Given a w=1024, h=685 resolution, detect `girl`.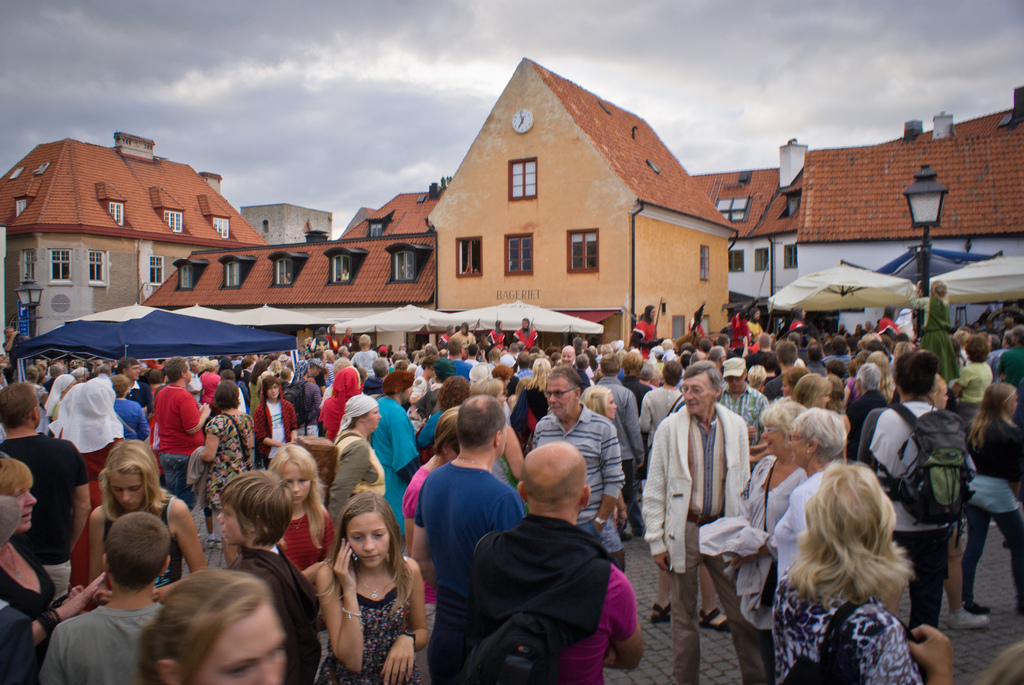
box(318, 491, 429, 682).
